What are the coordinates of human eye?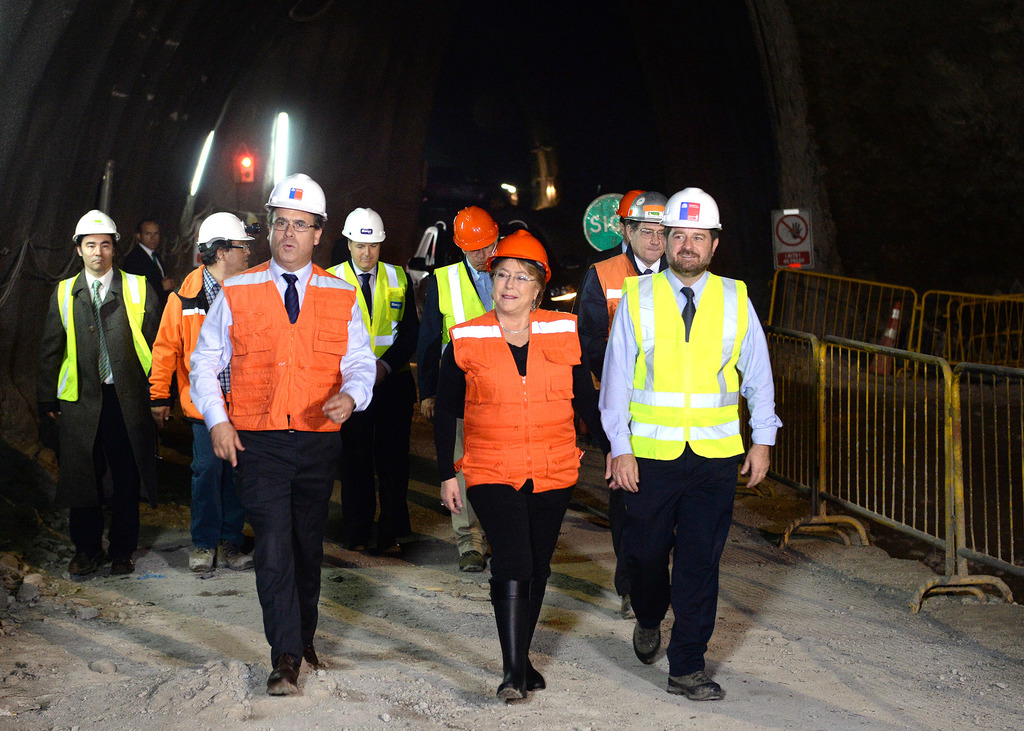
(657,230,662,236).
